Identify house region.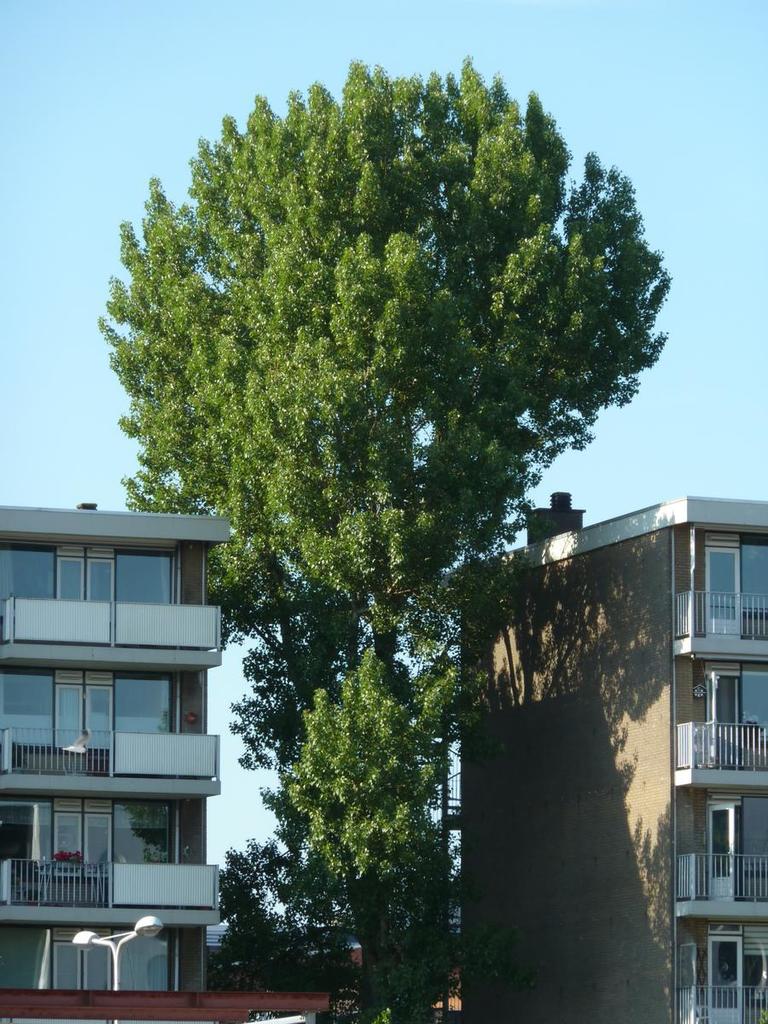
Region: 450/489/767/1018.
